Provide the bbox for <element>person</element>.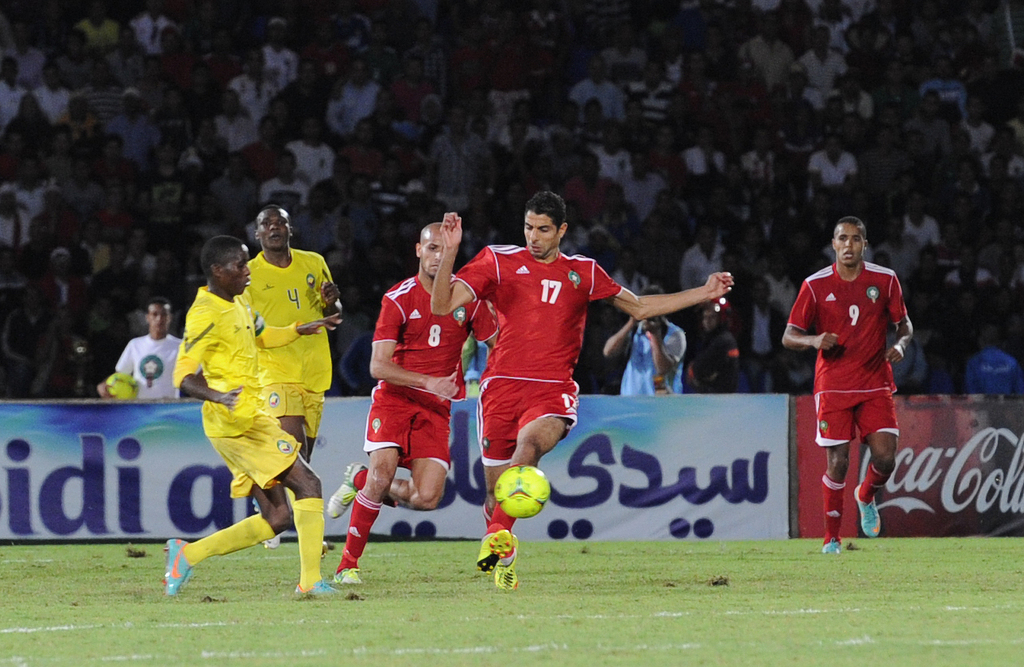
crop(234, 209, 344, 550).
